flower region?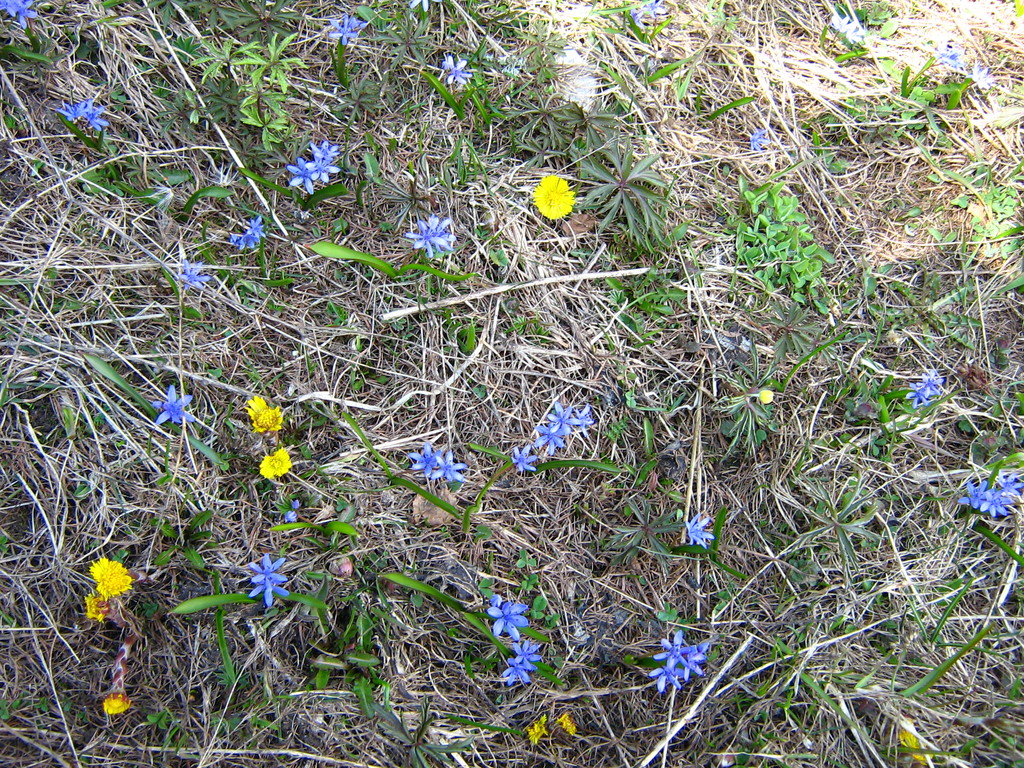
pyautogui.locateOnScreen(524, 717, 544, 749)
